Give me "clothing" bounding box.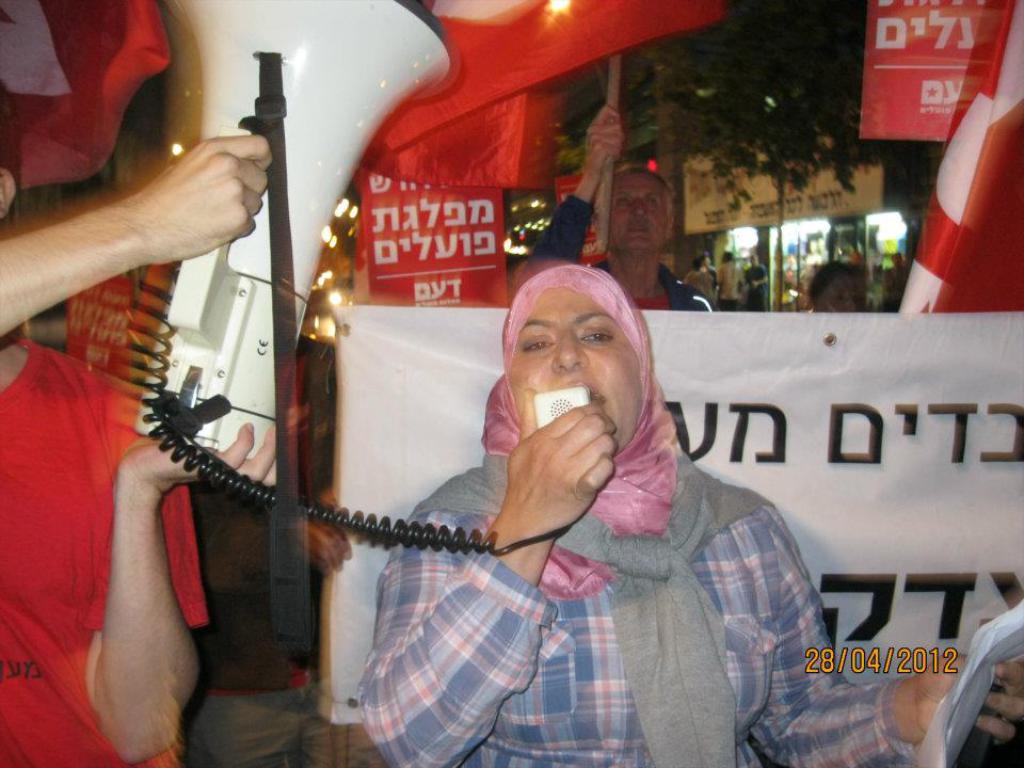
<bbox>686, 269, 708, 301</bbox>.
